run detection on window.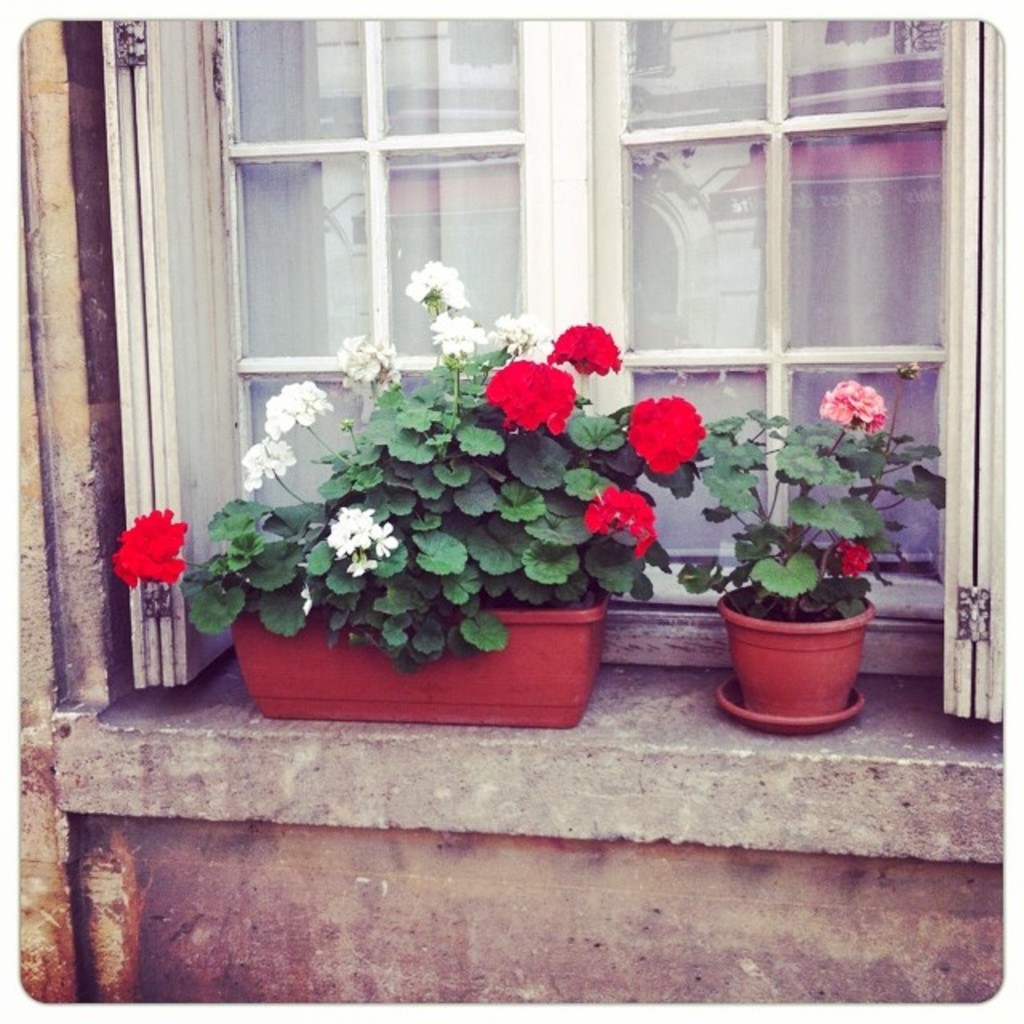
Result: (left=198, top=27, right=944, bottom=606).
